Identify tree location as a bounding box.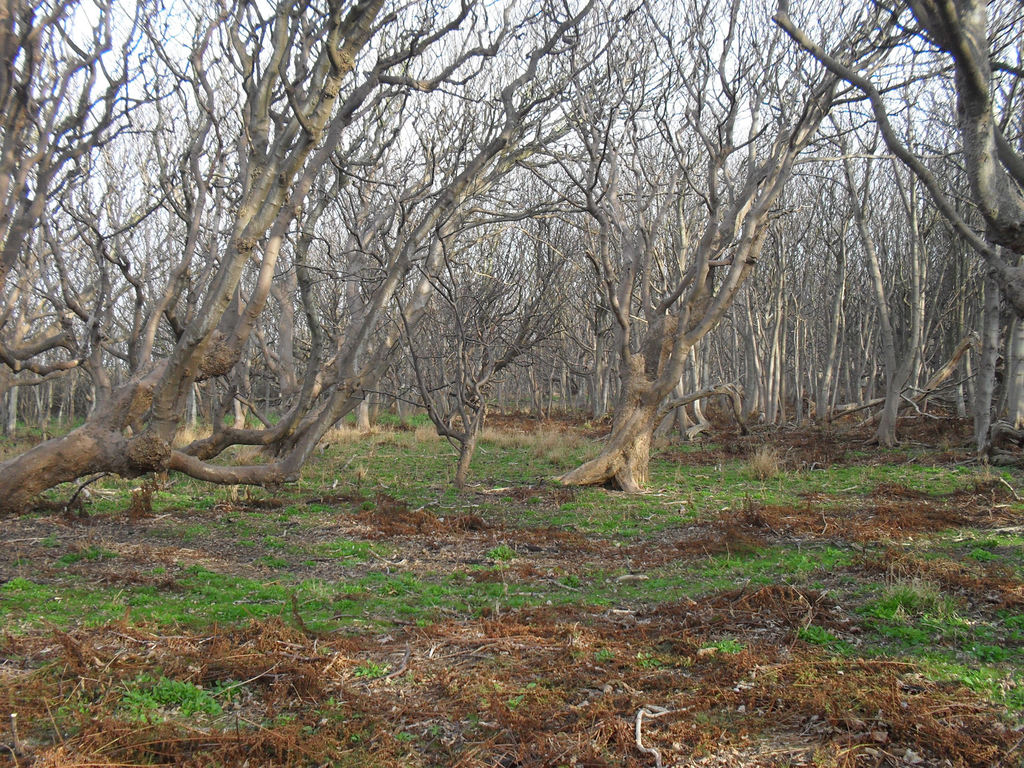
<box>432,0,570,409</box>.
